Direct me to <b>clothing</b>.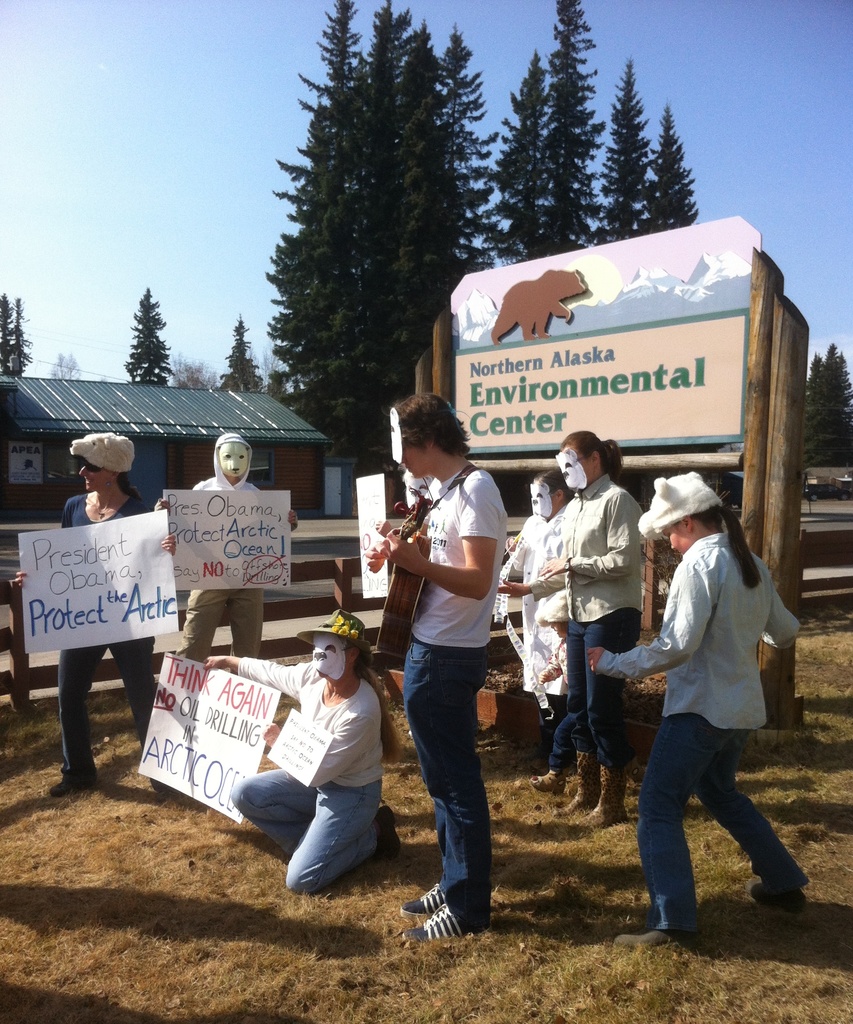
Direction: <bbox>232, 659, 397, 897</bbox>.
